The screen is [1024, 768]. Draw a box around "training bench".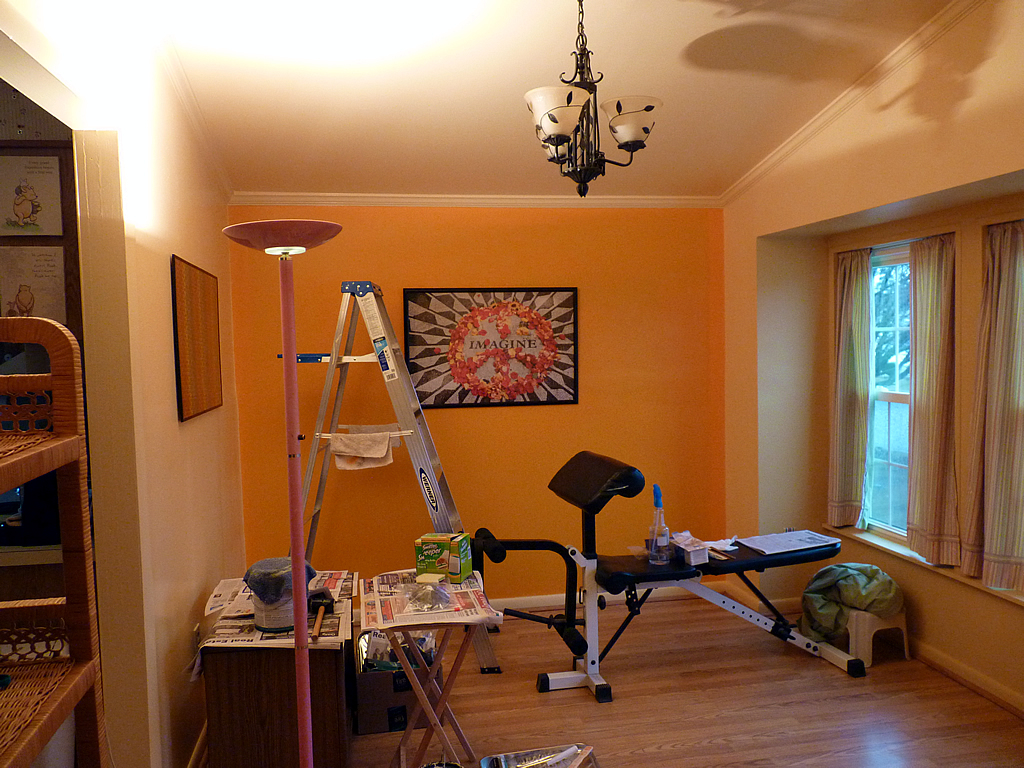
[478,449,862,702].
